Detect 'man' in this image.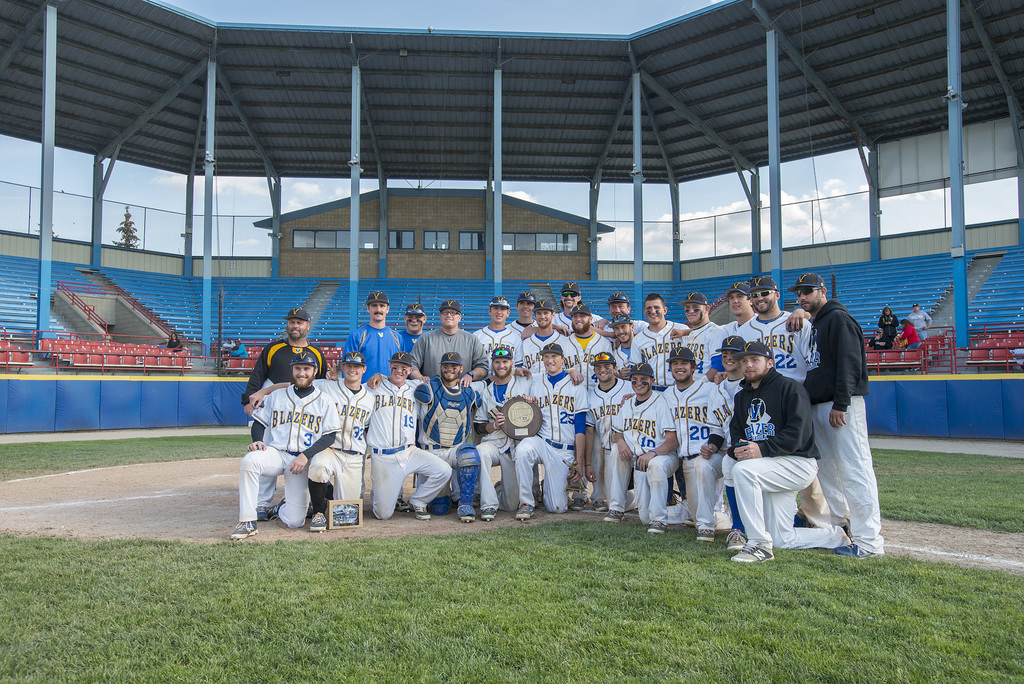
Detection: bbox(507, 290, 538, 340).
